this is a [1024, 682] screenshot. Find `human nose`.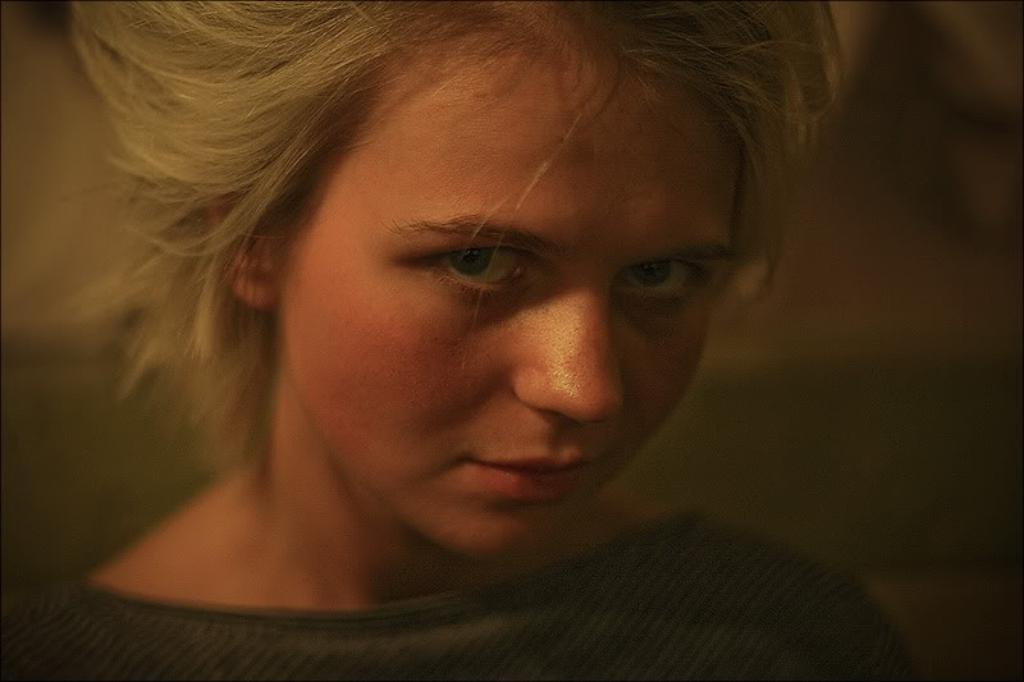
Bounding box: box=[511, 285, 626, 425].
